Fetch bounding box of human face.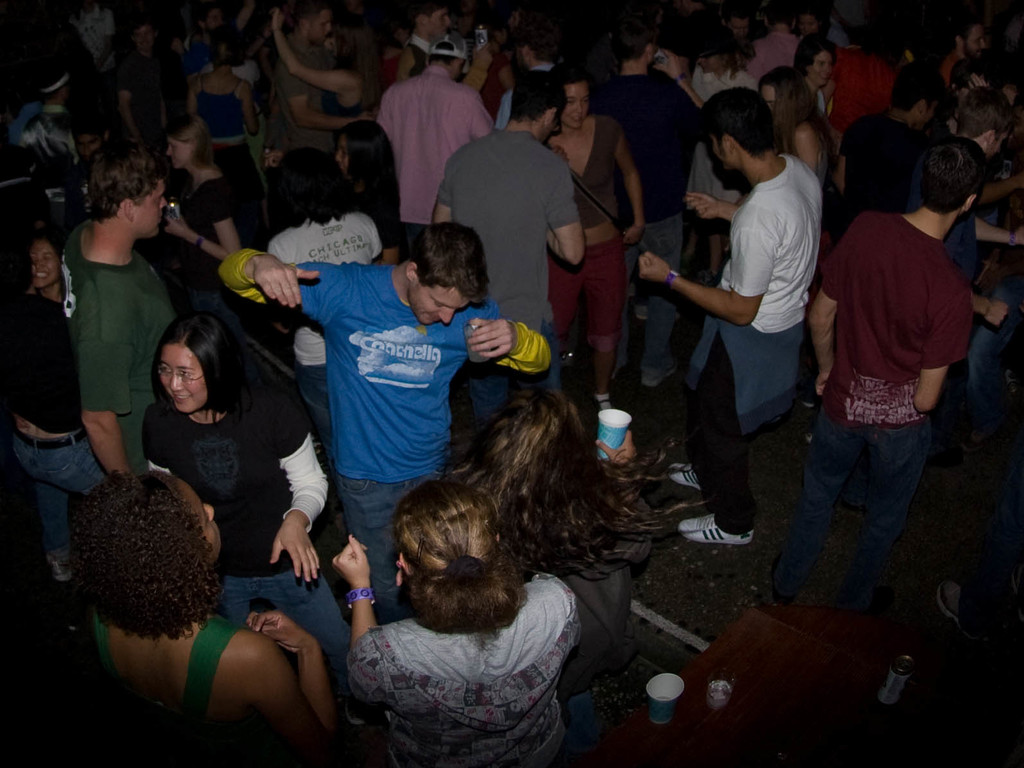
Bbox: 988 132 1007 156.
